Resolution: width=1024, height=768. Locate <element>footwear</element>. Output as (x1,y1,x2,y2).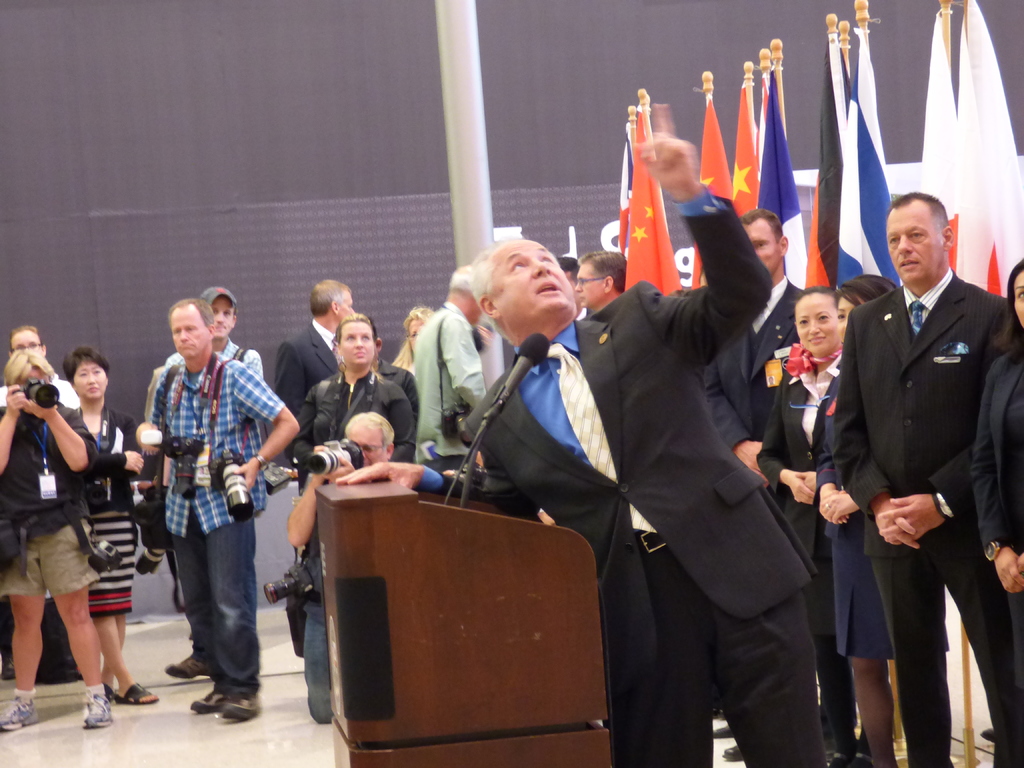
(188,687,223,715).
